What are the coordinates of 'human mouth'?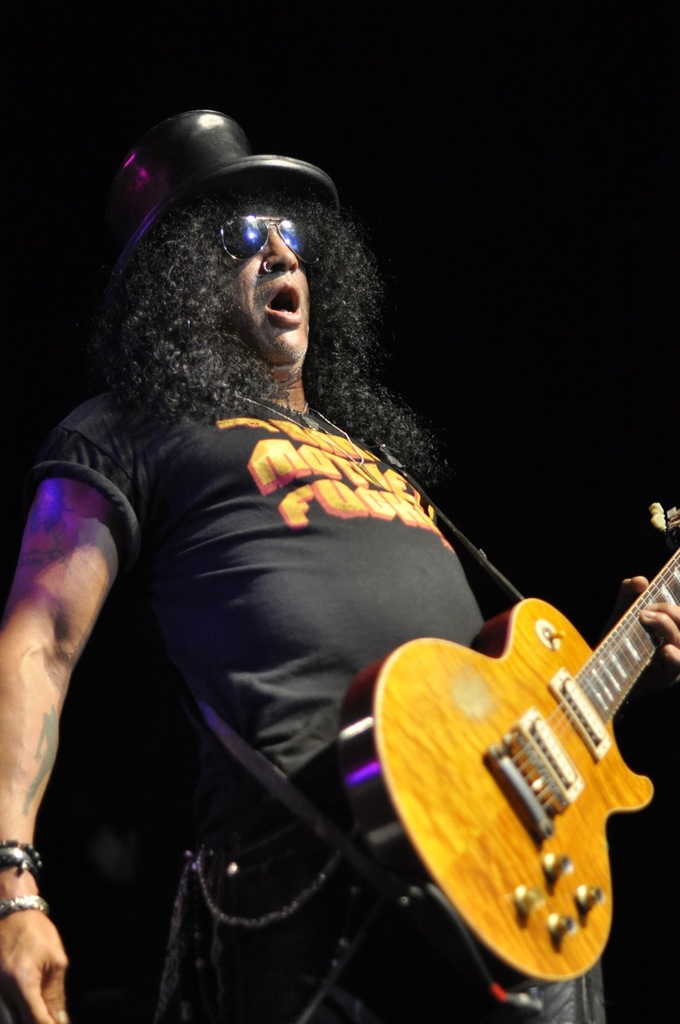
l=258, t=276, r=306, b=334.
